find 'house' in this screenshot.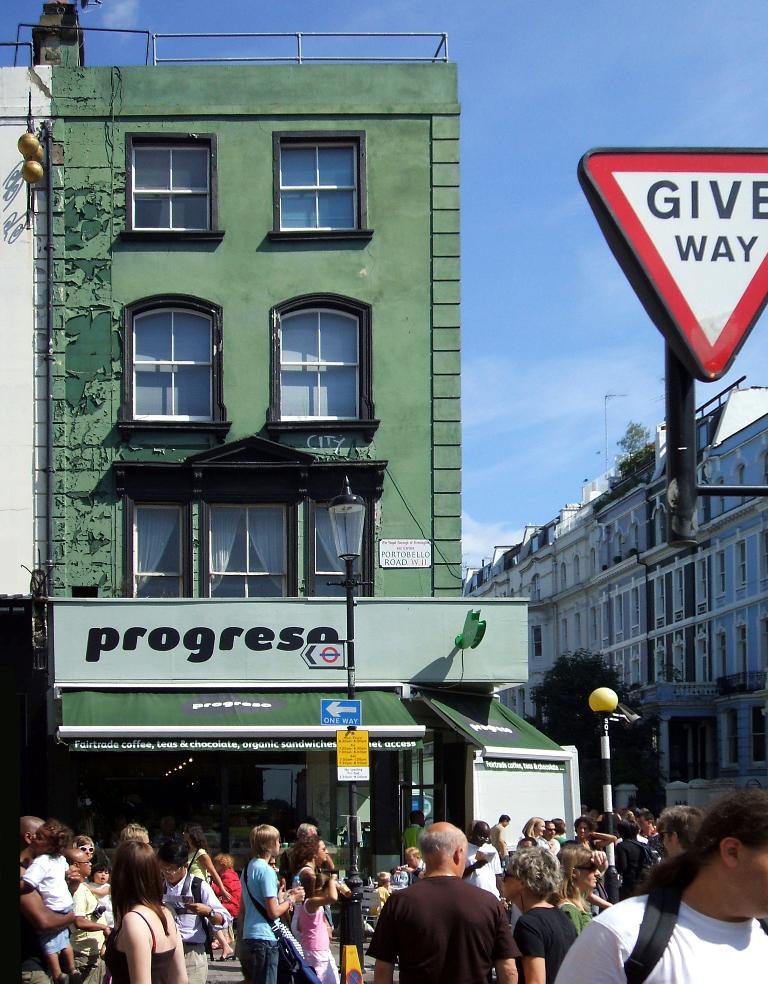
The bounding box for 'house' is BBox(460, 373, 767, 773).
